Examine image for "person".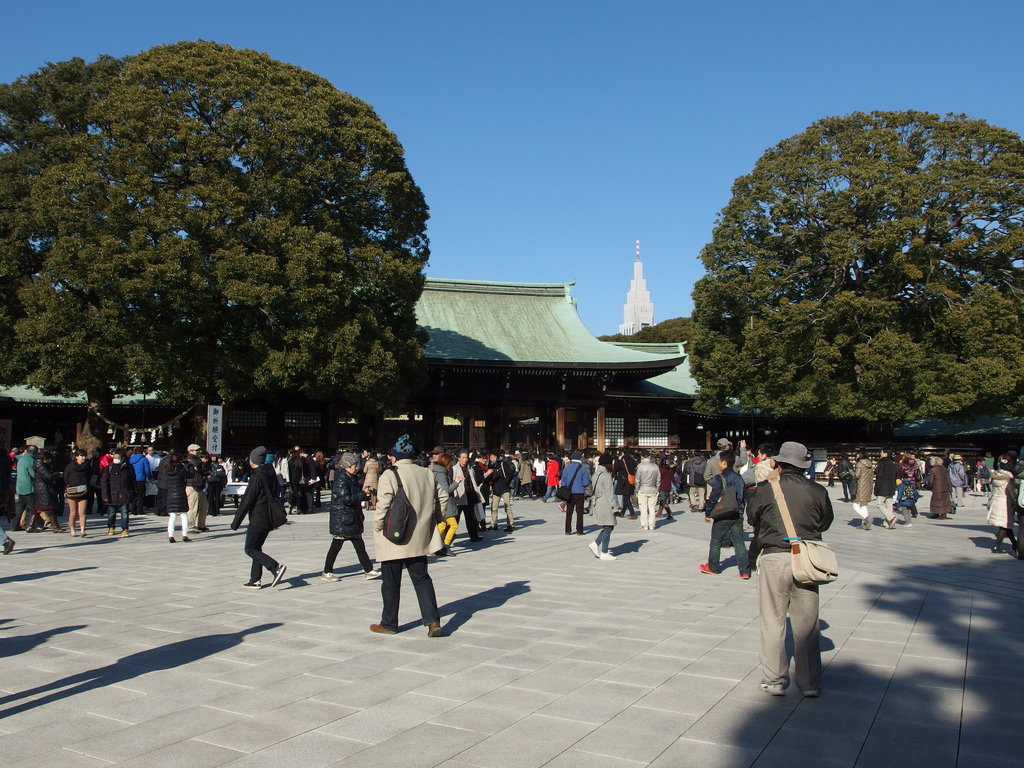
Examination result: <region>897, 471, 919, 525</region>.
